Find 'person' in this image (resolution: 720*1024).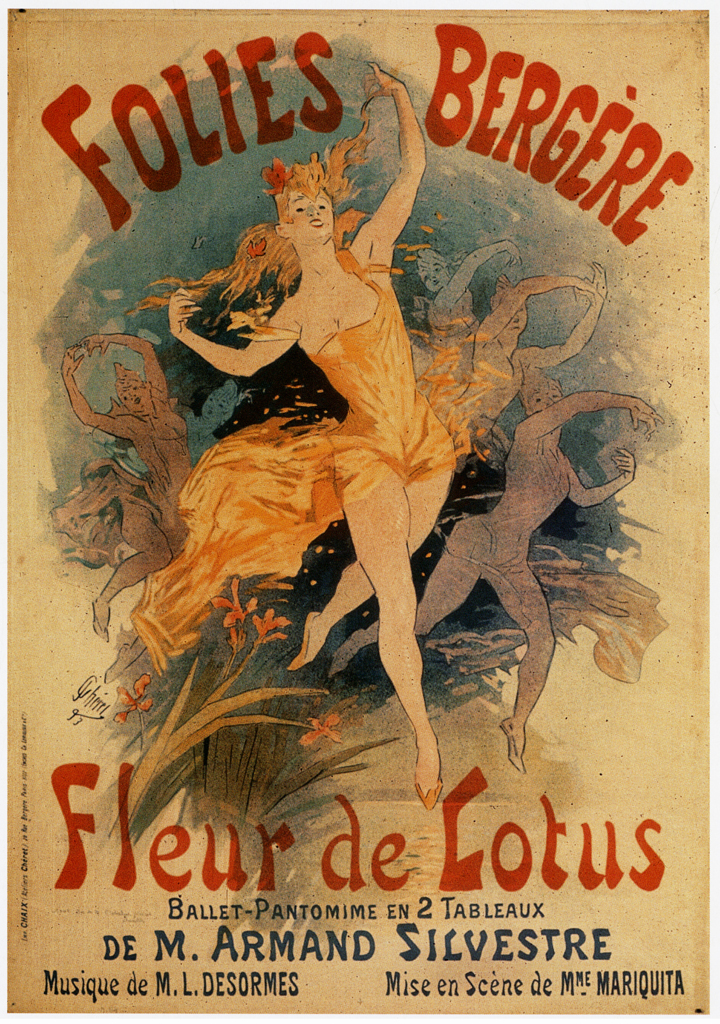
bbox(331, 369, 666, 774).
